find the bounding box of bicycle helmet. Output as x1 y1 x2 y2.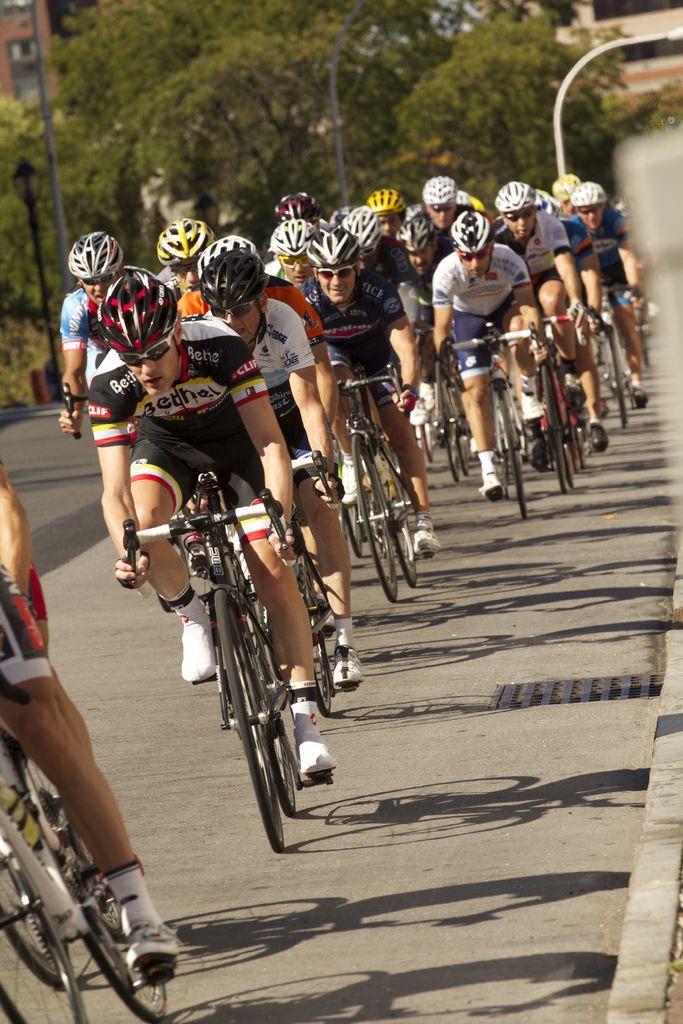
267 213 313 259.
